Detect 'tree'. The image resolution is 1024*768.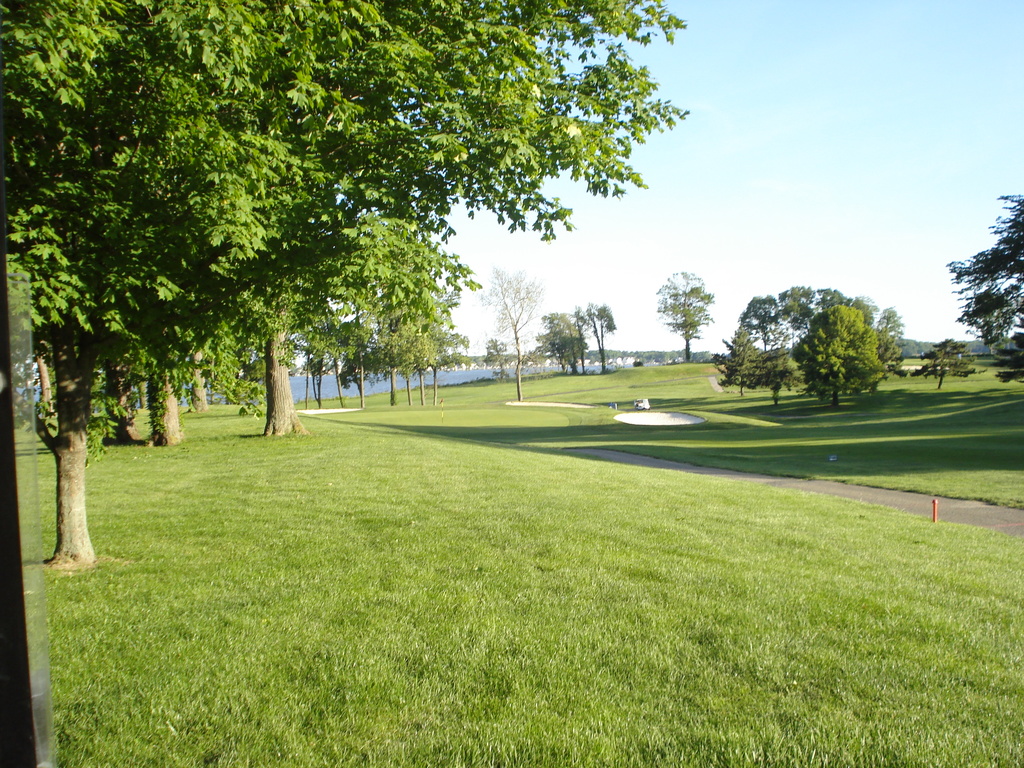
BBox(531, 328, 571, 372).
